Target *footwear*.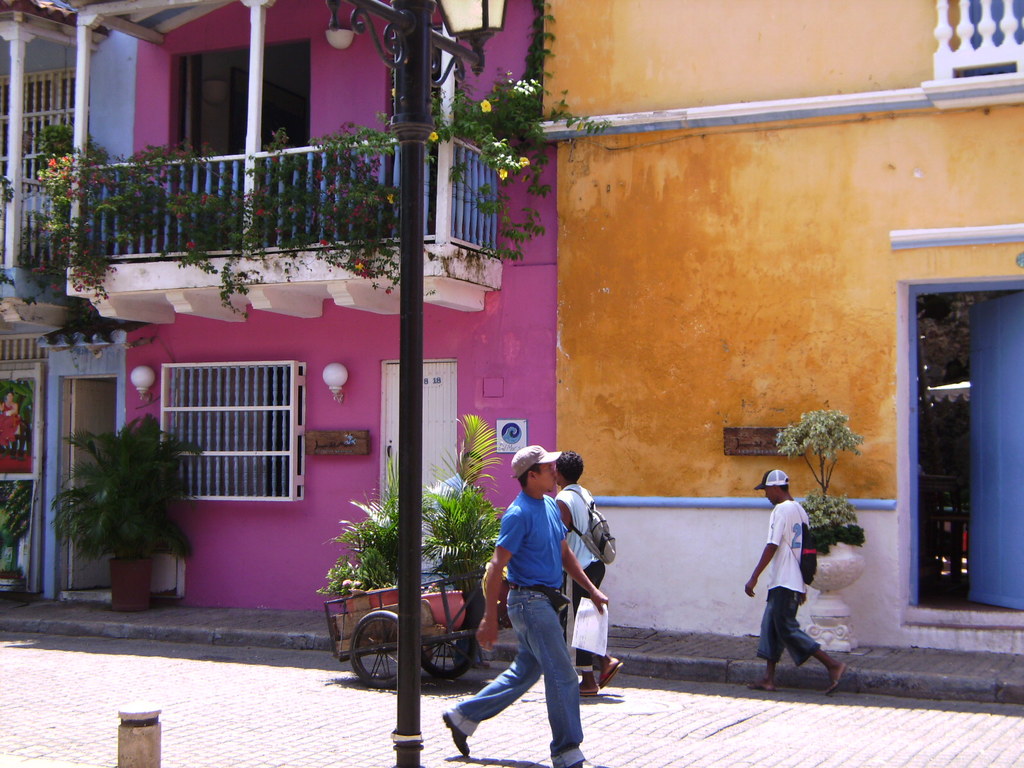
Target region: 745/681/781/691.
